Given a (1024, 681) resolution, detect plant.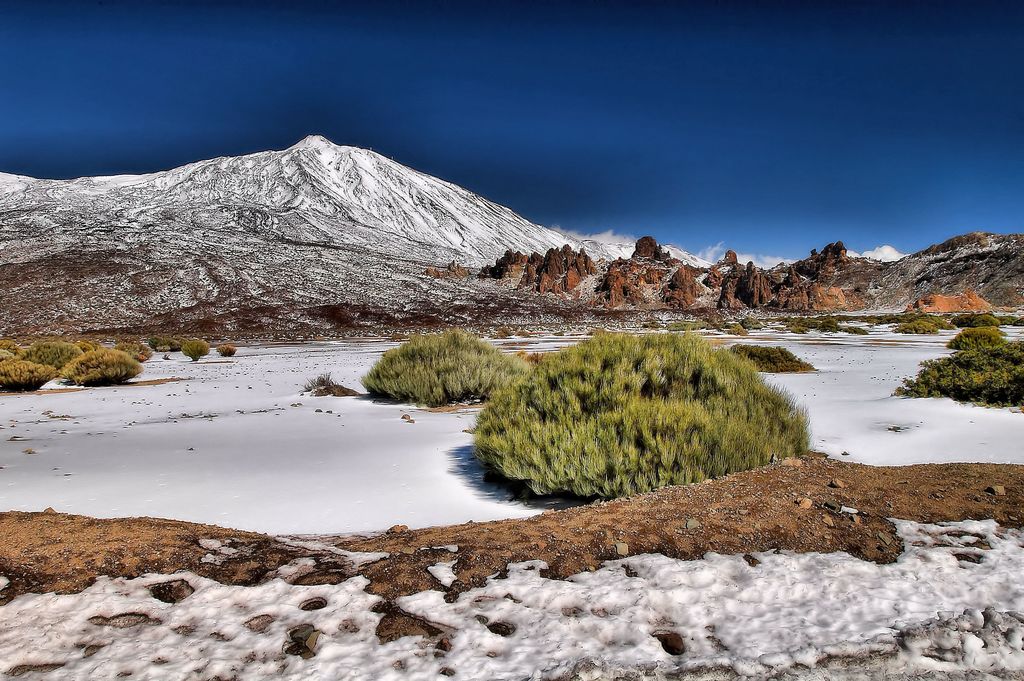
box(220, 339, 237, 360).
